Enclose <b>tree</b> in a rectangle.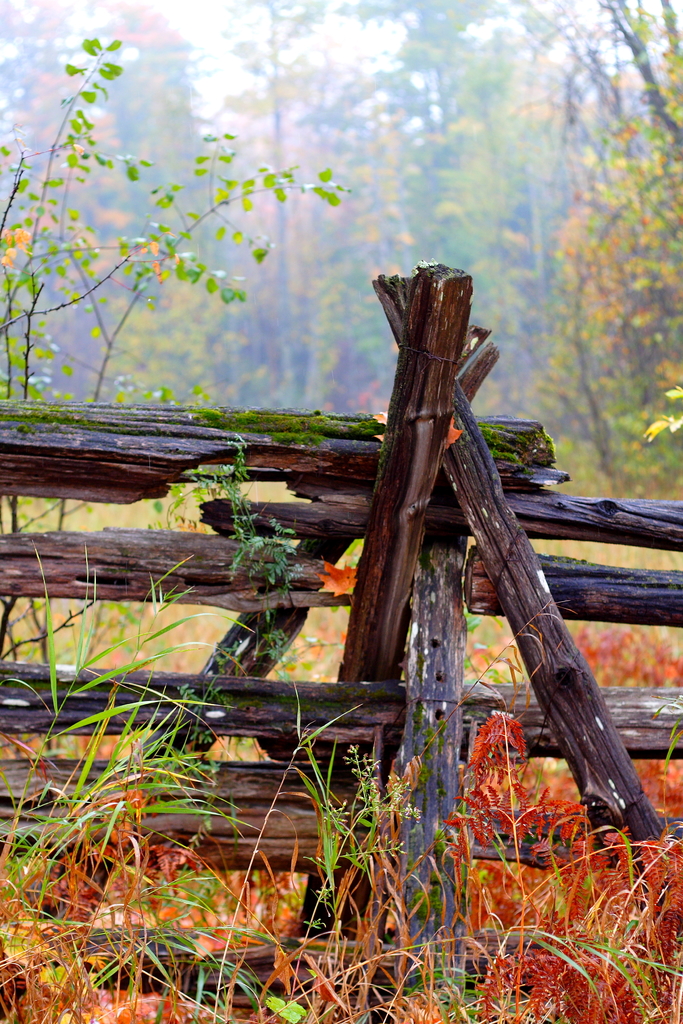
<region>347, 0, 618, 439</region>.
